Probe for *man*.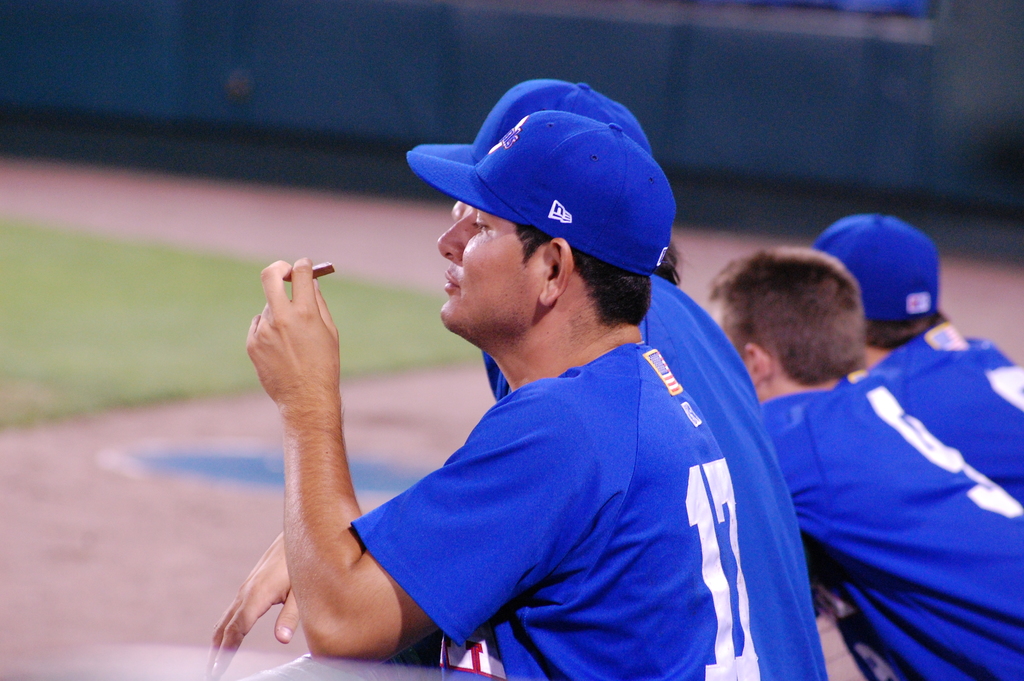
Probe result: (821, 213, 1023, 504).
